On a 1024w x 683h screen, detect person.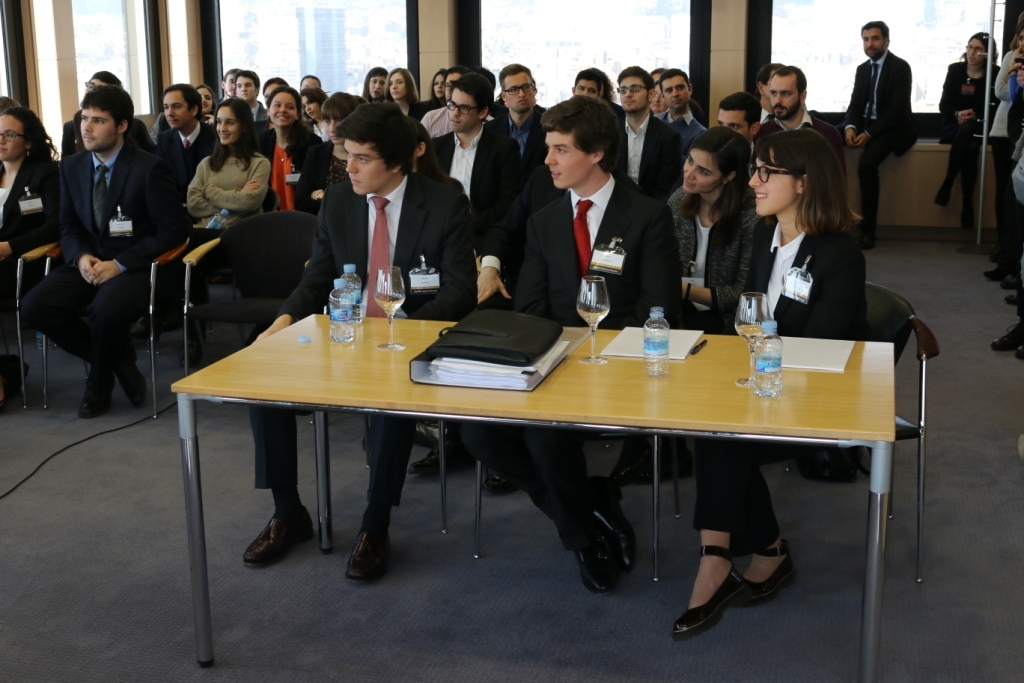
848:20:924:243.
